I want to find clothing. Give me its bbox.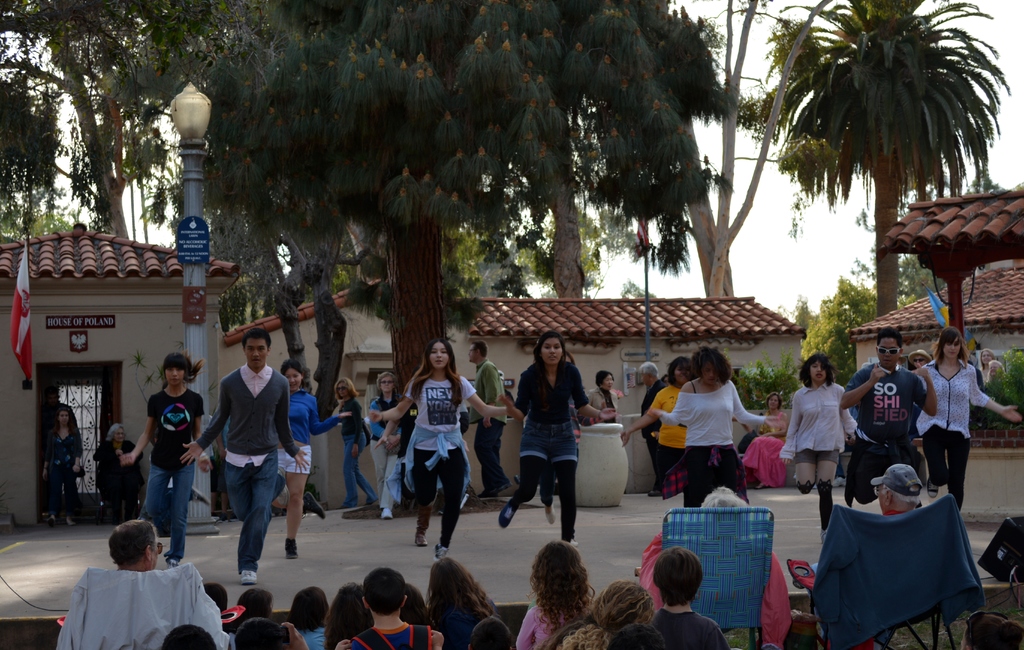
[left=591, top=387, right=621, bottom=419].
